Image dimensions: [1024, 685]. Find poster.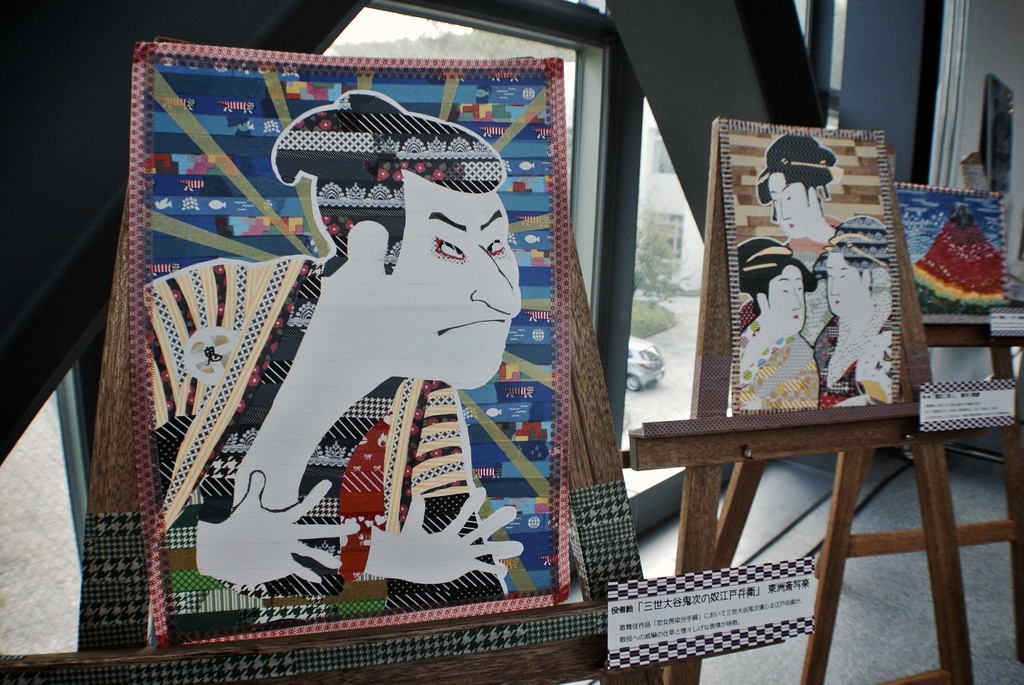
bbox=(719, 119, 907, 416).
